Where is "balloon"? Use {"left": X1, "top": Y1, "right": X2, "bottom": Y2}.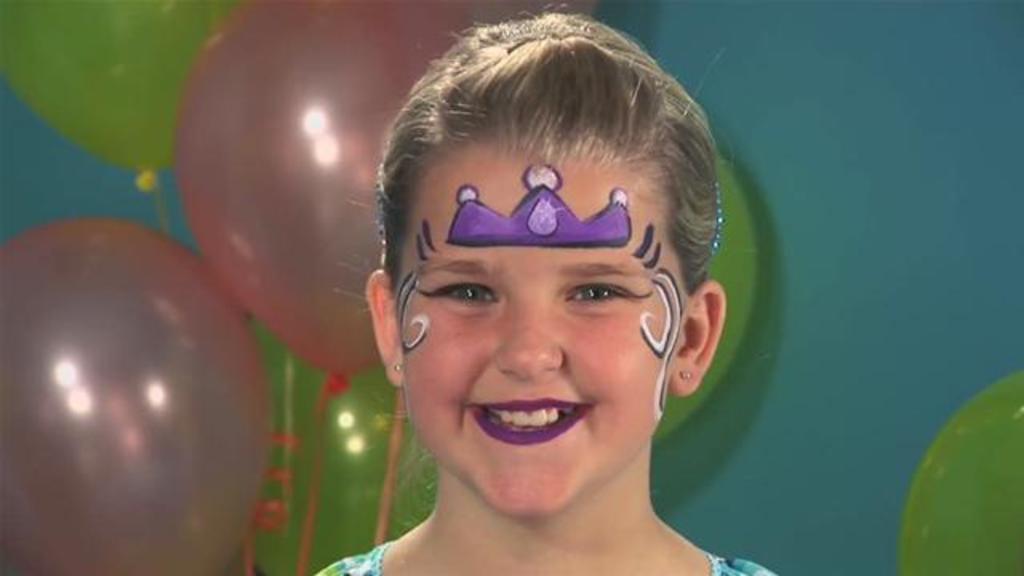
{"left": 654, "top": 157, "right": 762, "bottom": 446}.
